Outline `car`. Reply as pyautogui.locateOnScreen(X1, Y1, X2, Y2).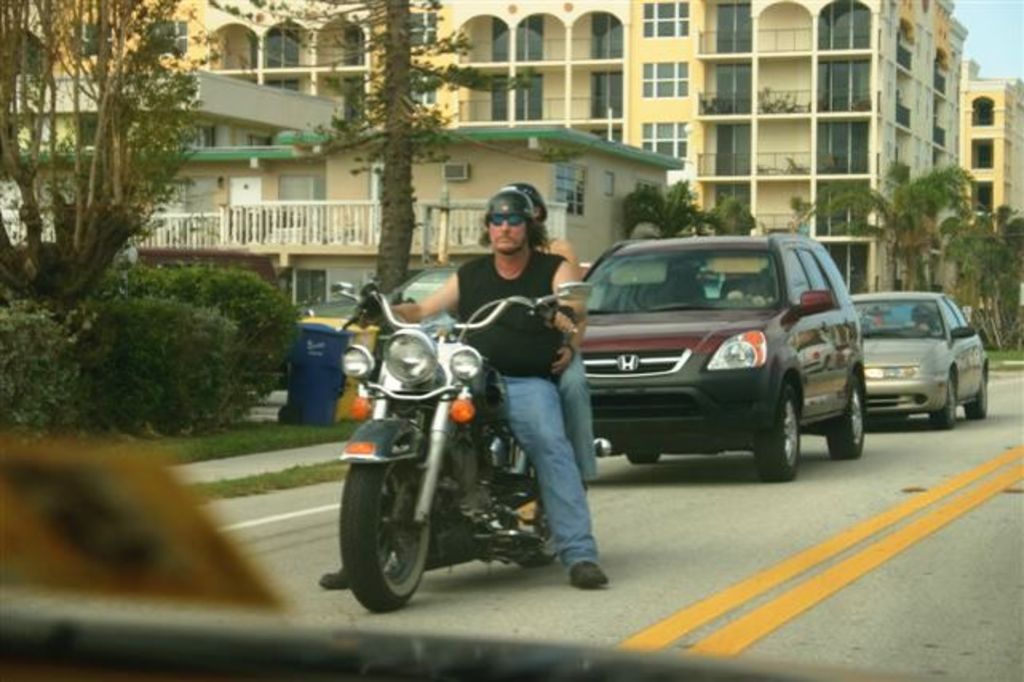
pyautogui.locateOnScreen(585, 230, 866, 487).
